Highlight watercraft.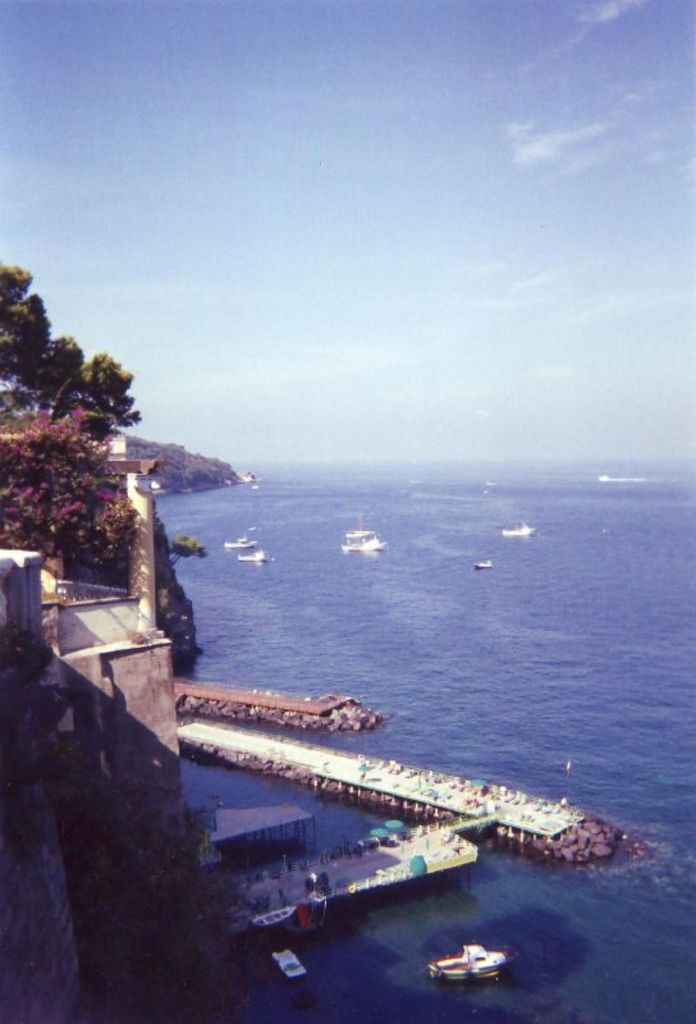
Highlighted region: Rect(234, 553, 271, 566).
